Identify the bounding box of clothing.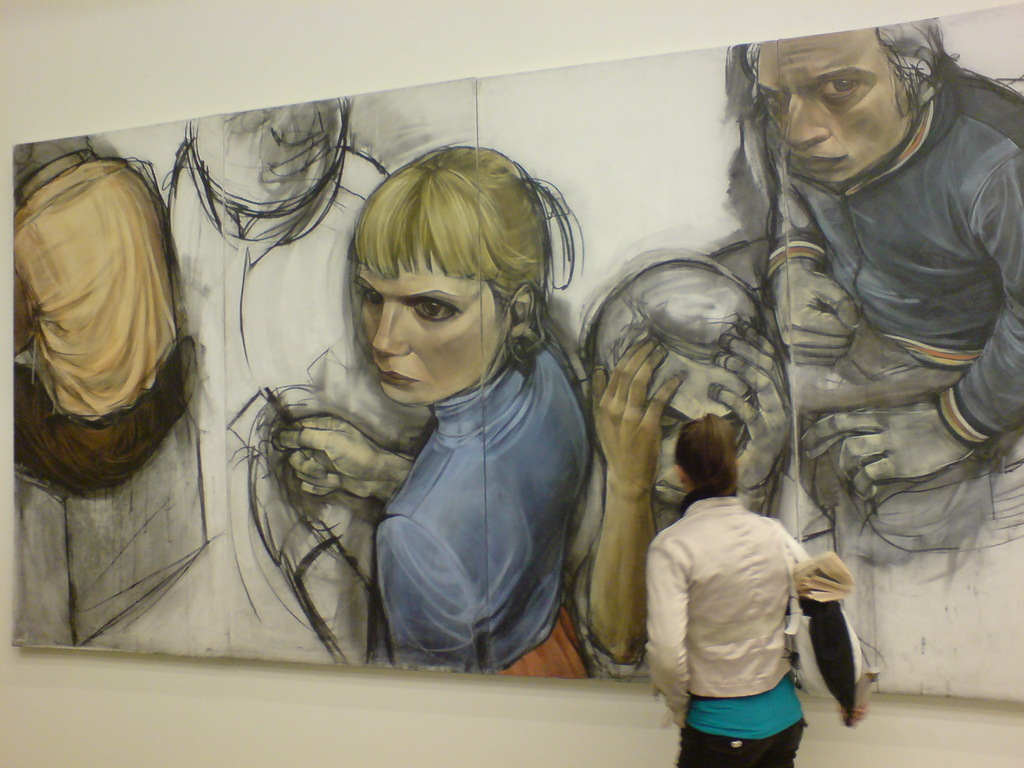
642,484,812,767.
